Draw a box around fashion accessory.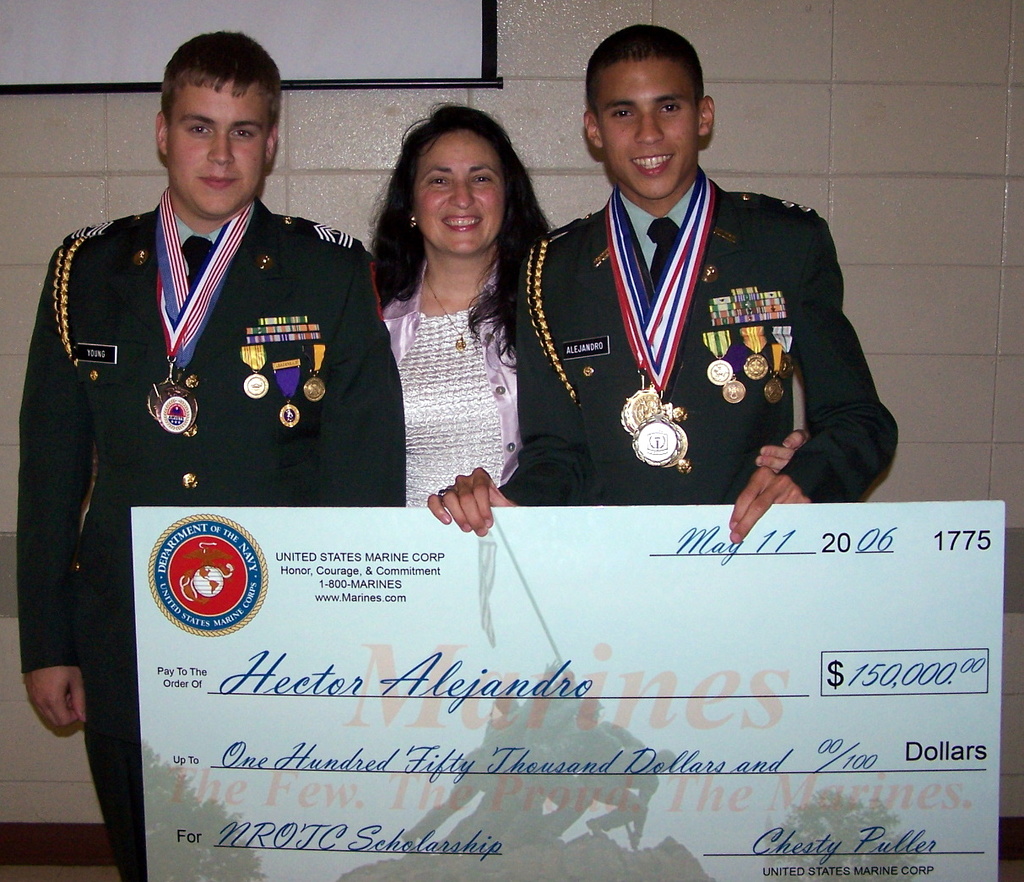
crop(424, 273, 479, 352).
